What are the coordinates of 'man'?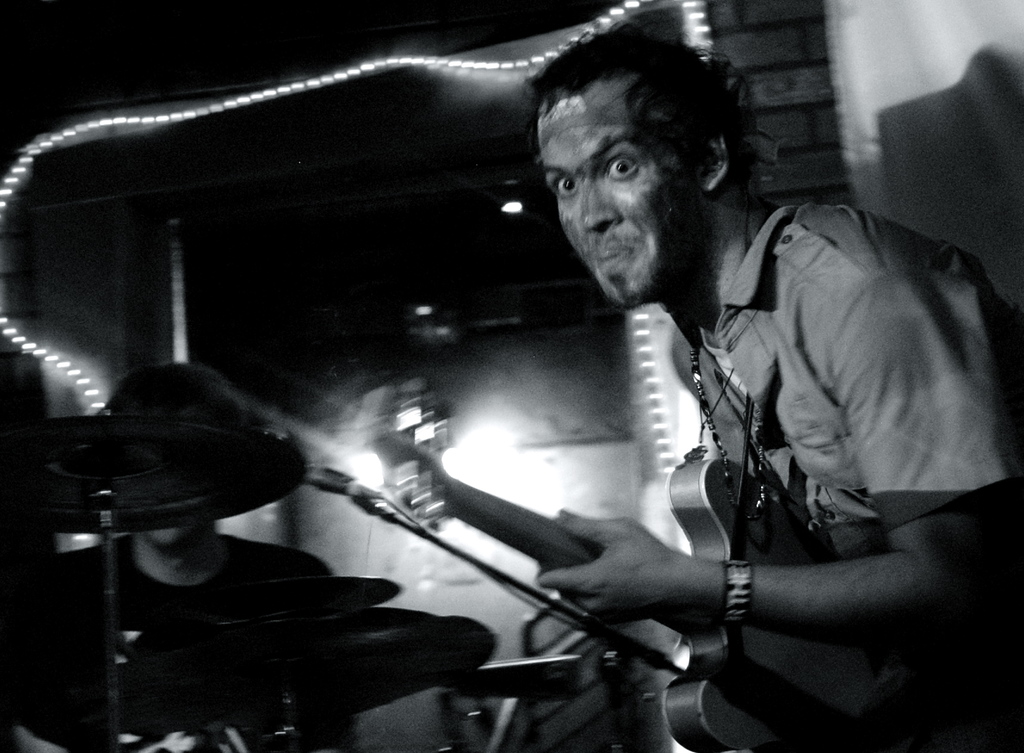
BBox(380, 24, 1013, 500).
